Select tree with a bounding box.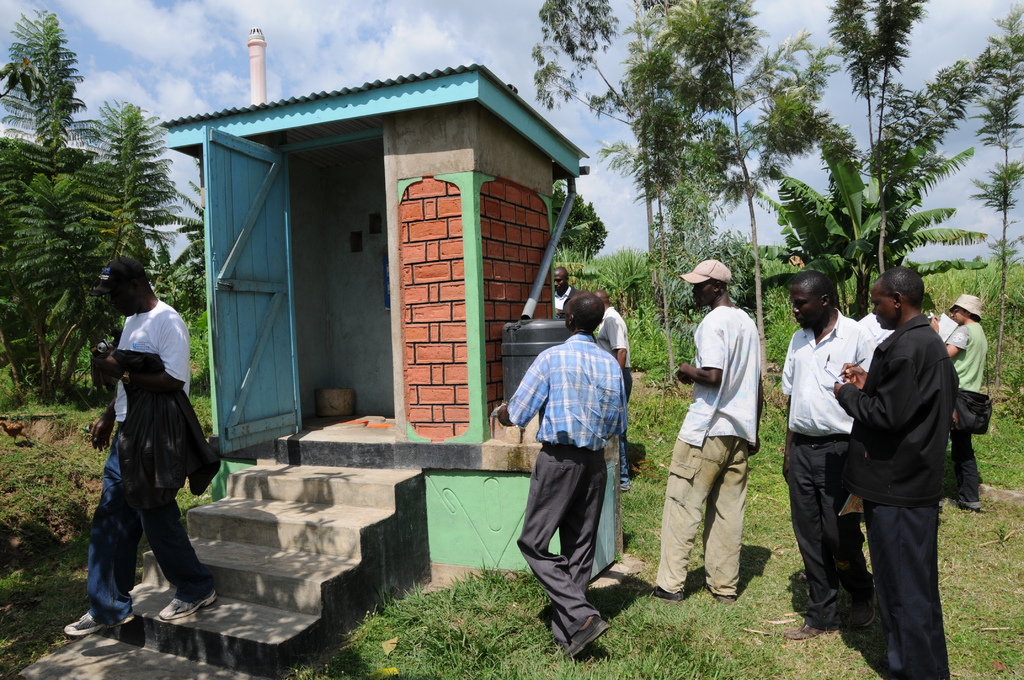
BBox(527, 0, 723, 311).
